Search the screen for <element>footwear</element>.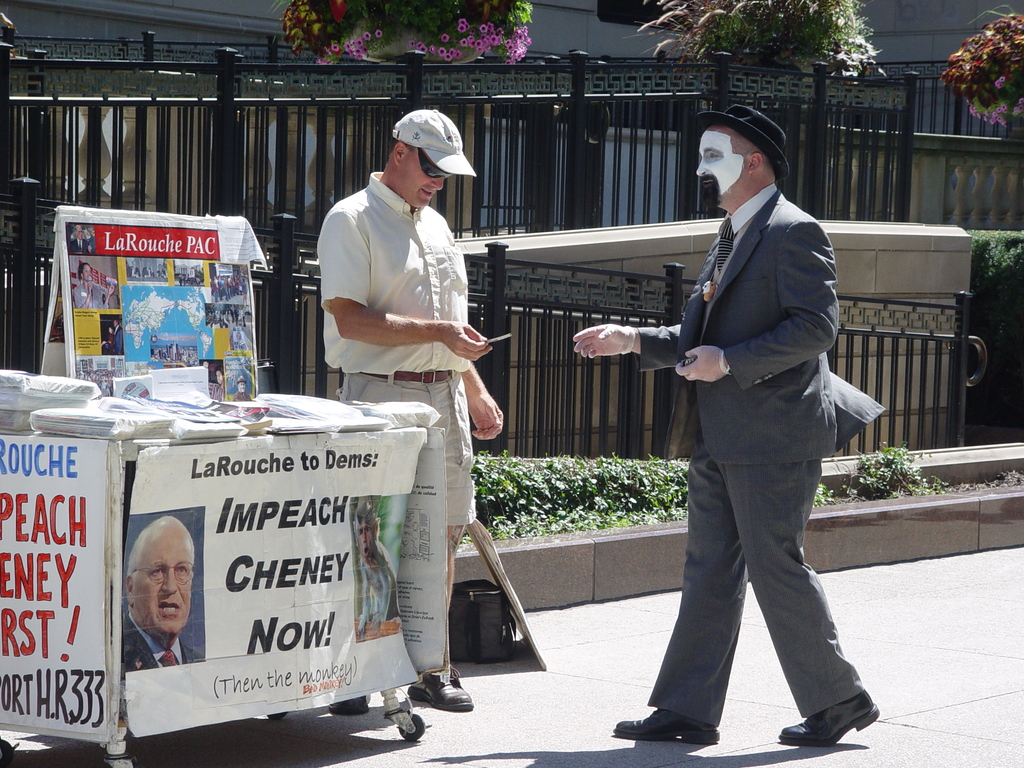
Found at Rect(774, 688, 883, 744).
